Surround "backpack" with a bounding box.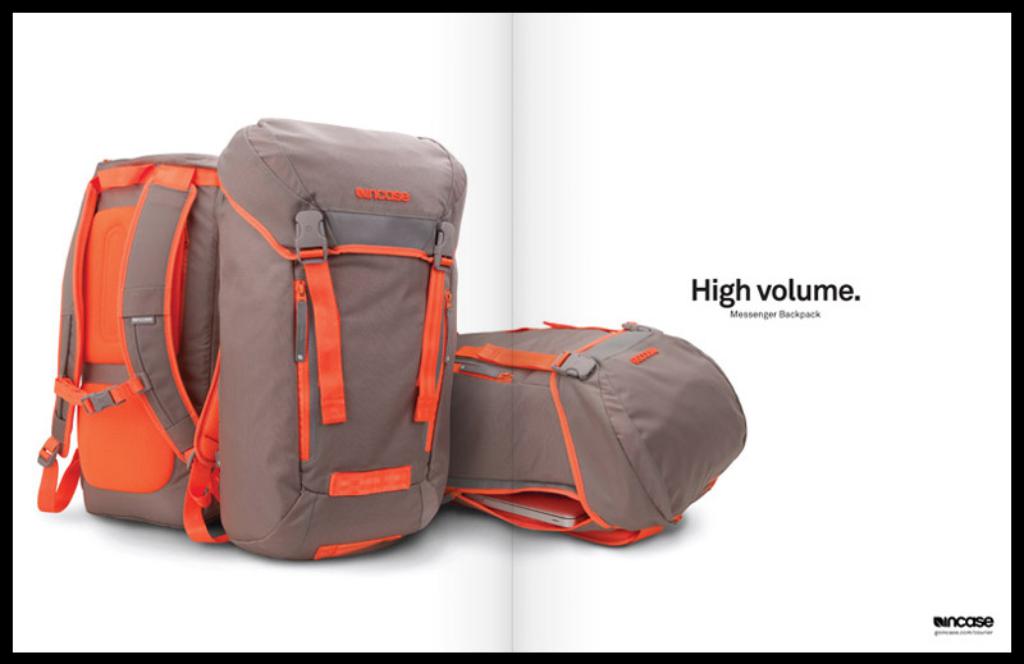
select_region(187, 125, 466, 564).
